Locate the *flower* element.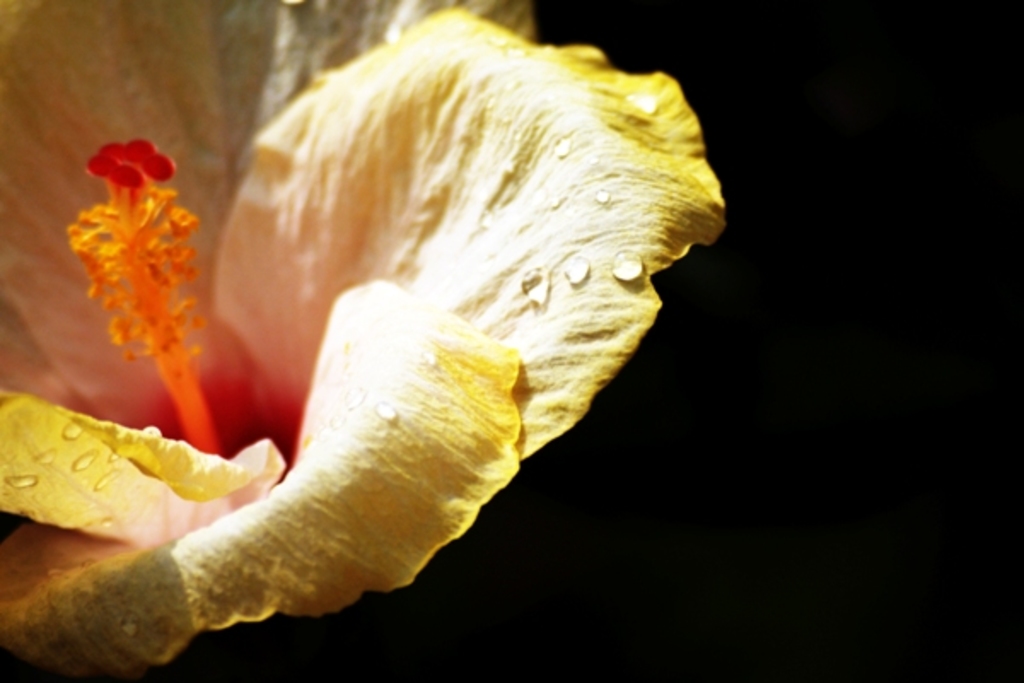
Element bbox: (63,0,748,620).
